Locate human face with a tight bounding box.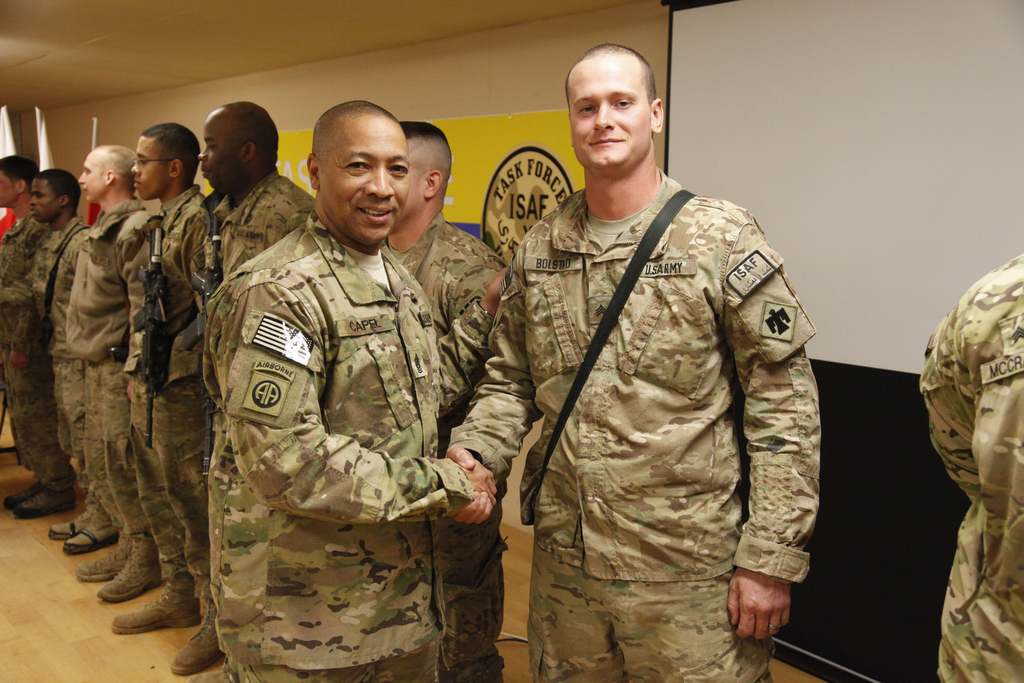
(198,111,244,191).
